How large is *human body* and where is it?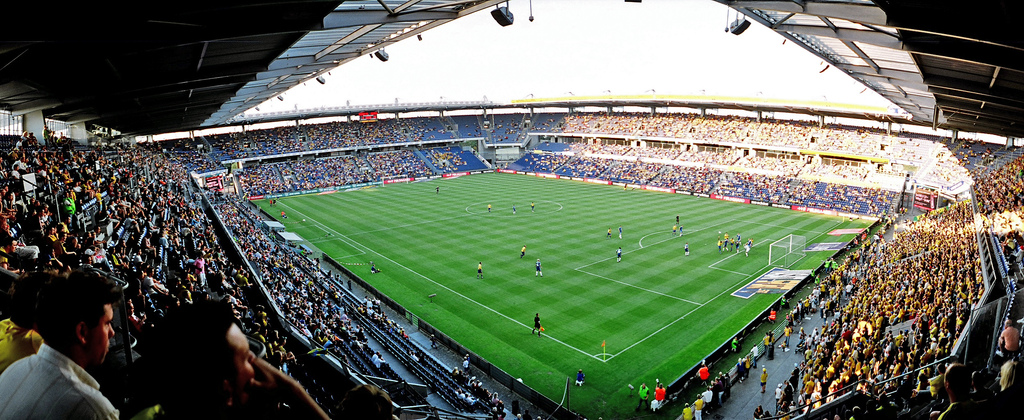
Bounding box: 0:312:47:379.
